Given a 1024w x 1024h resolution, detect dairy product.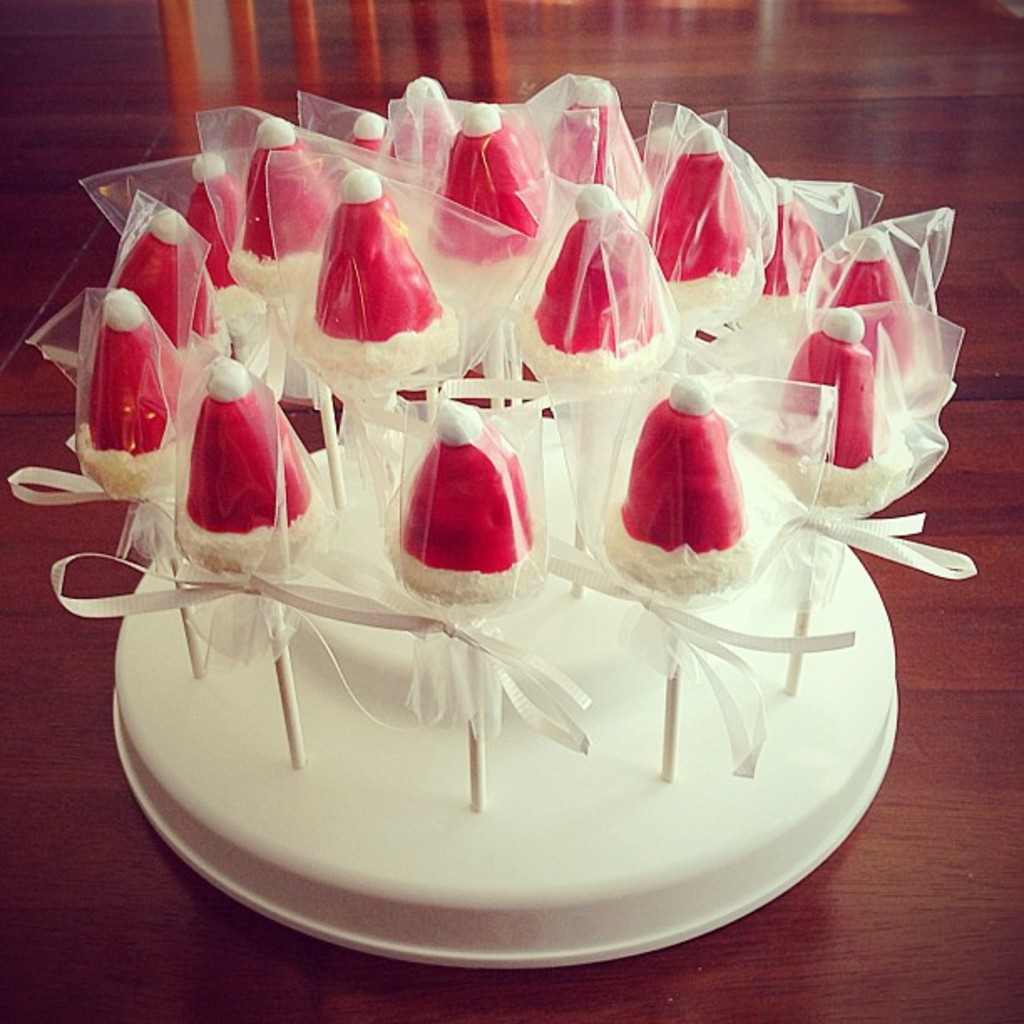
[left=341, top=107, right=388, bottom=164].
